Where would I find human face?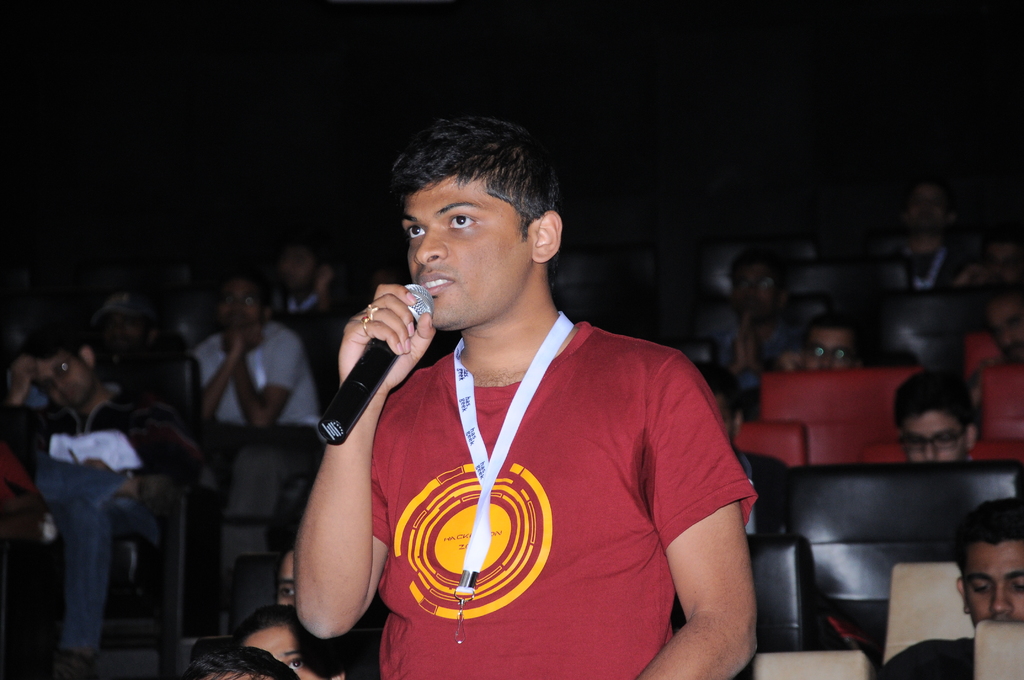
At [400,174,536,328].
